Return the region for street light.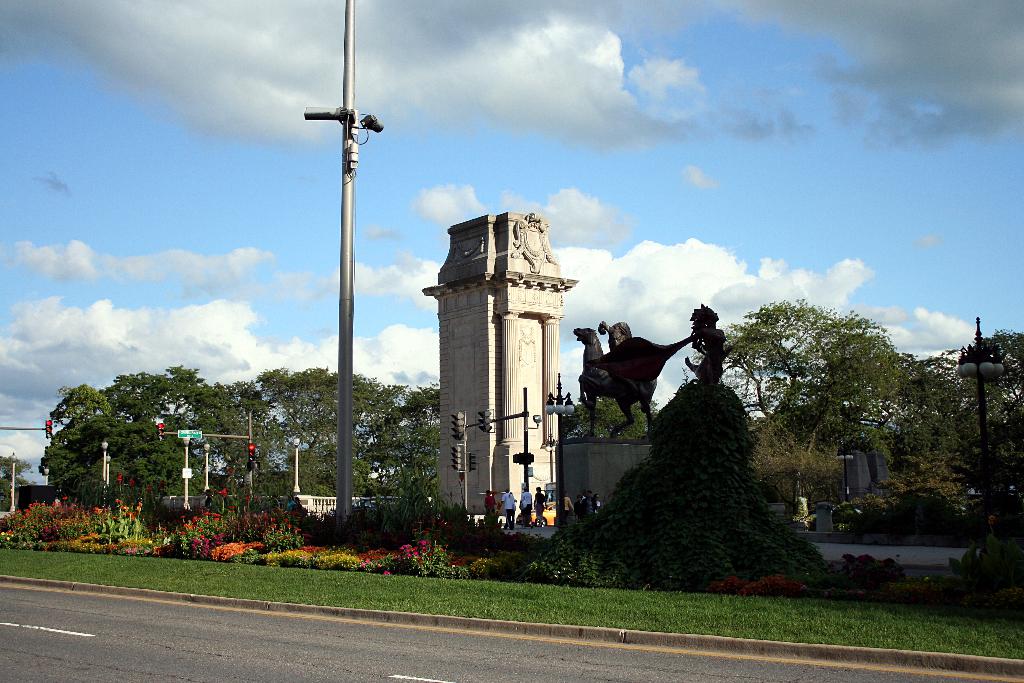
detection(952, 315, 1006, 484).
